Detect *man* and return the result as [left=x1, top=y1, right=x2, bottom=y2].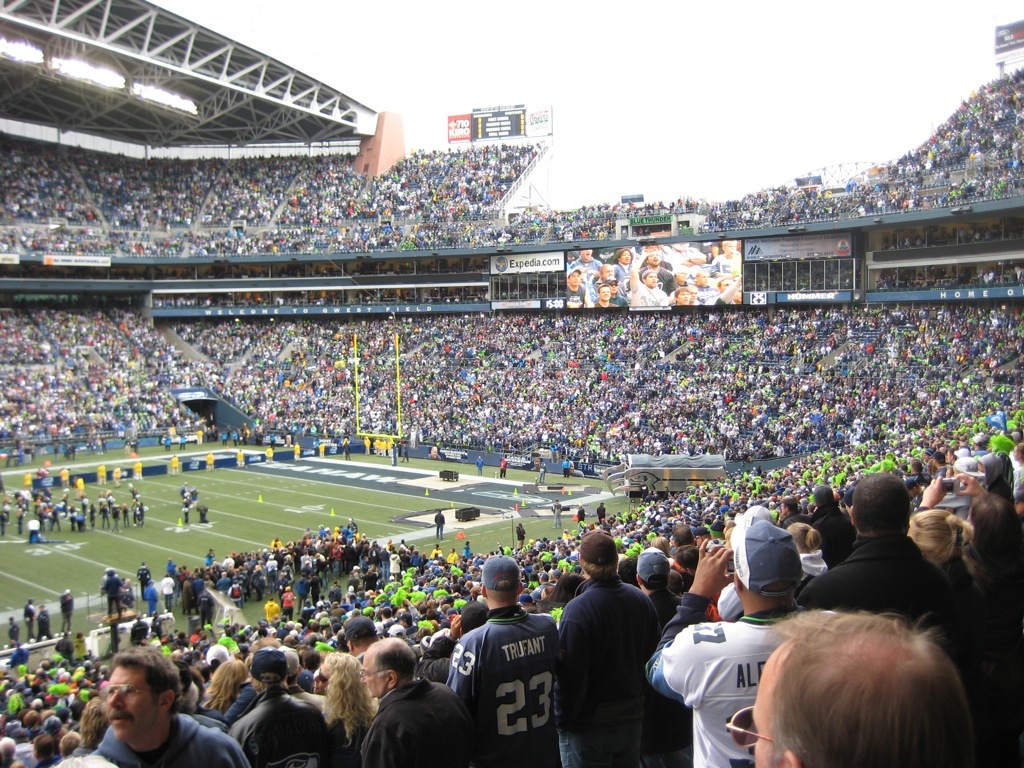
[left=92, top=431, right=106, bottom=454].
